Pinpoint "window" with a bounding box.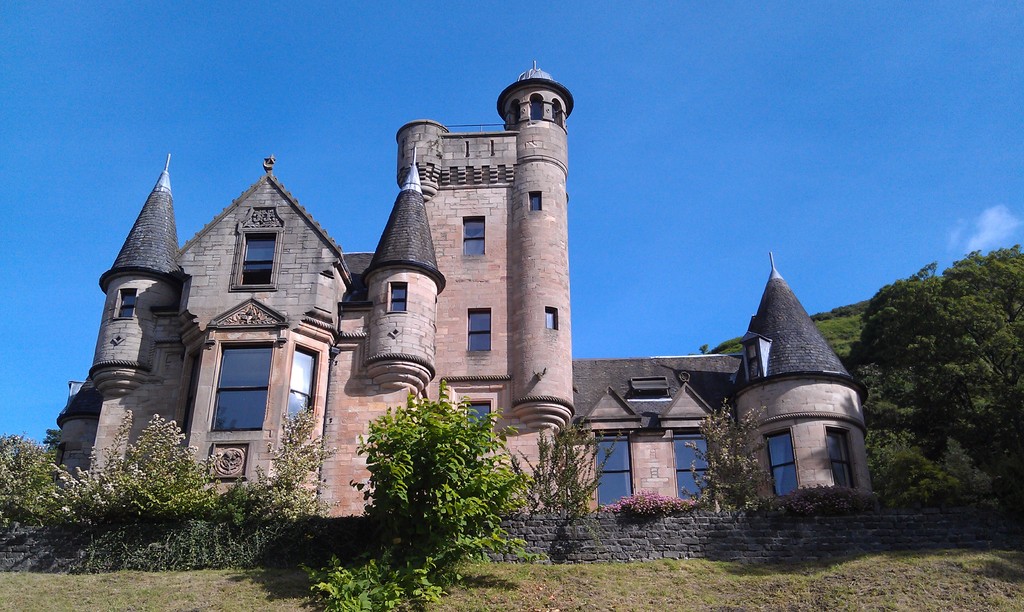
{"left": 244, "top": 232, "right": 275, "bottom": 290}.
